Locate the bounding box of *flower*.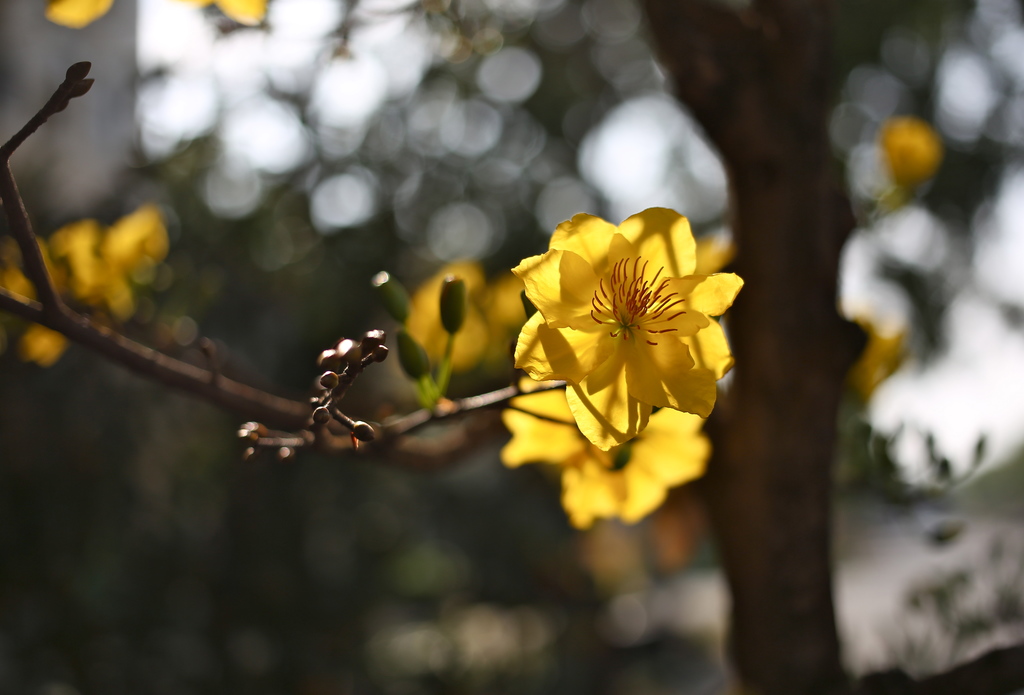
Bounding box: BBox(405, 265, 502, 377).
